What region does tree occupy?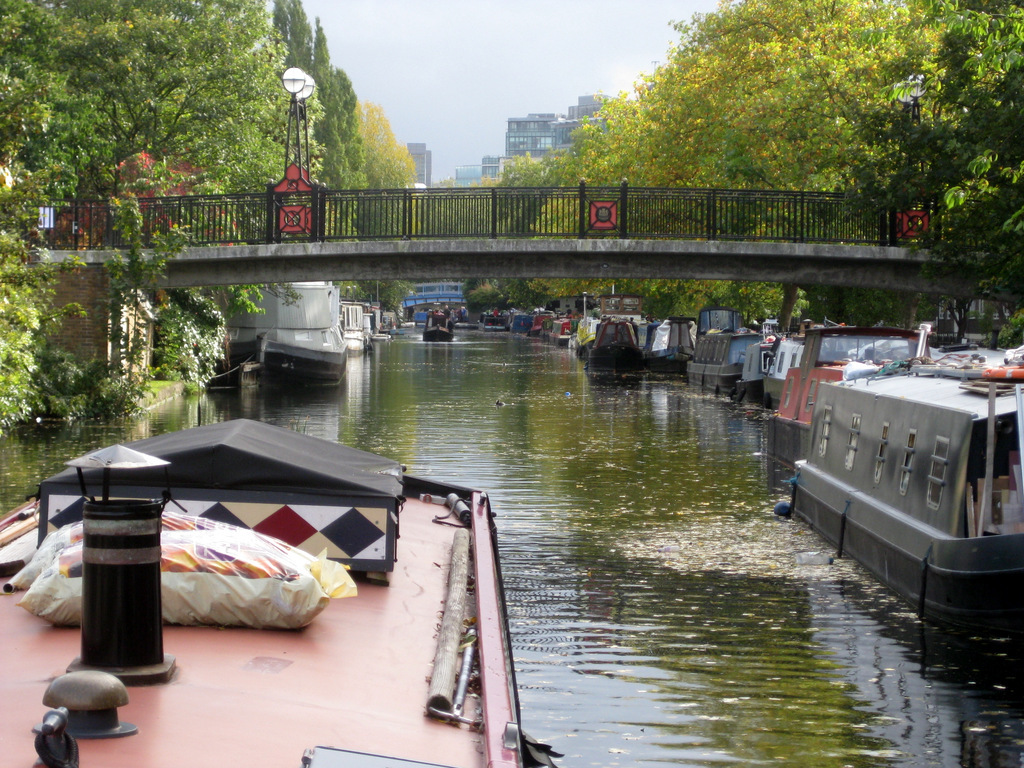
BBox(0, 0, 318, 413).
